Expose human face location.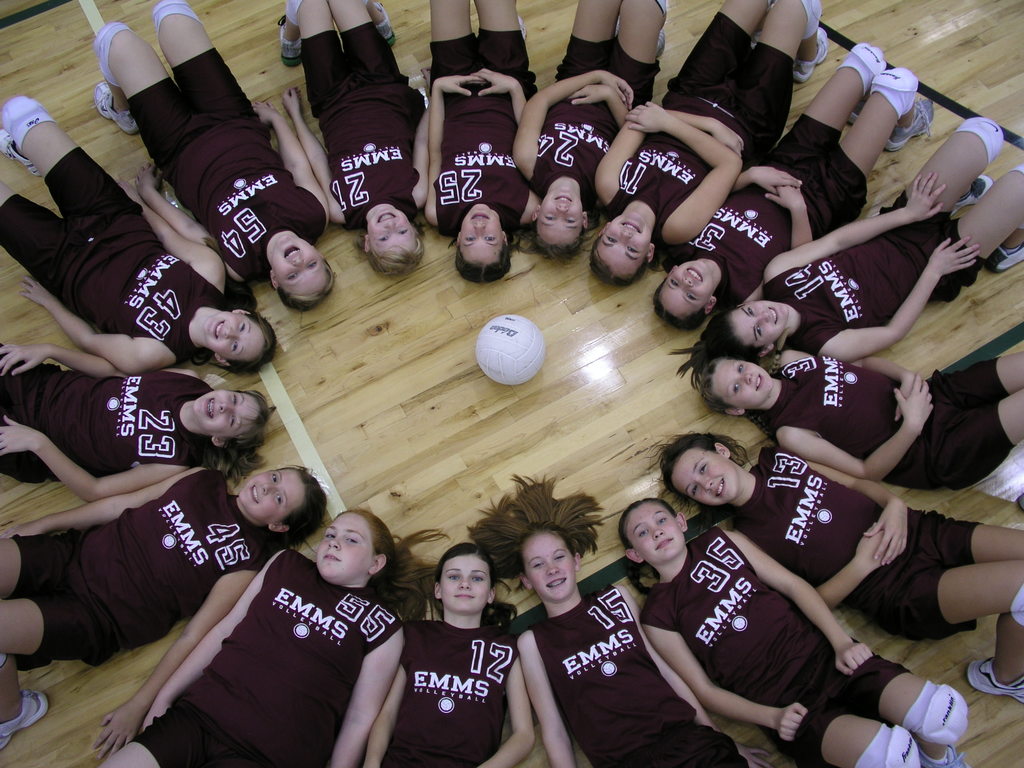
Exposed at 236,468,308,527.
